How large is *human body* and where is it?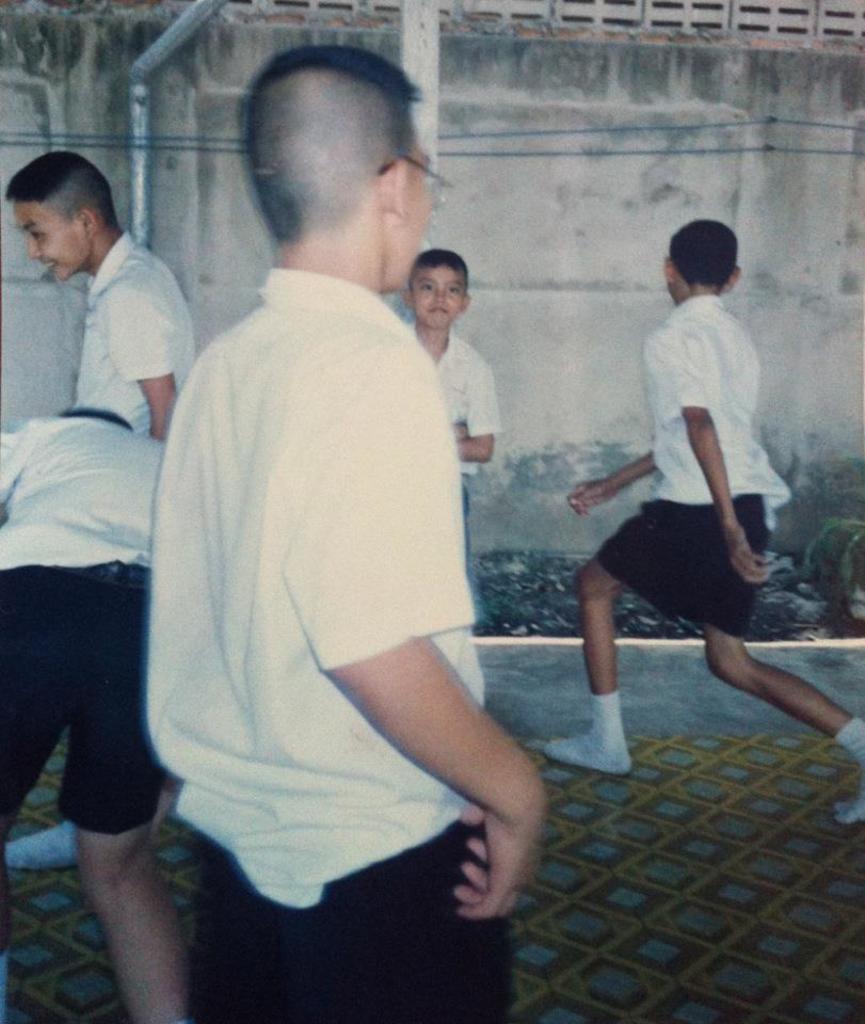
Bounding box: (395, 254, 510, 625).
